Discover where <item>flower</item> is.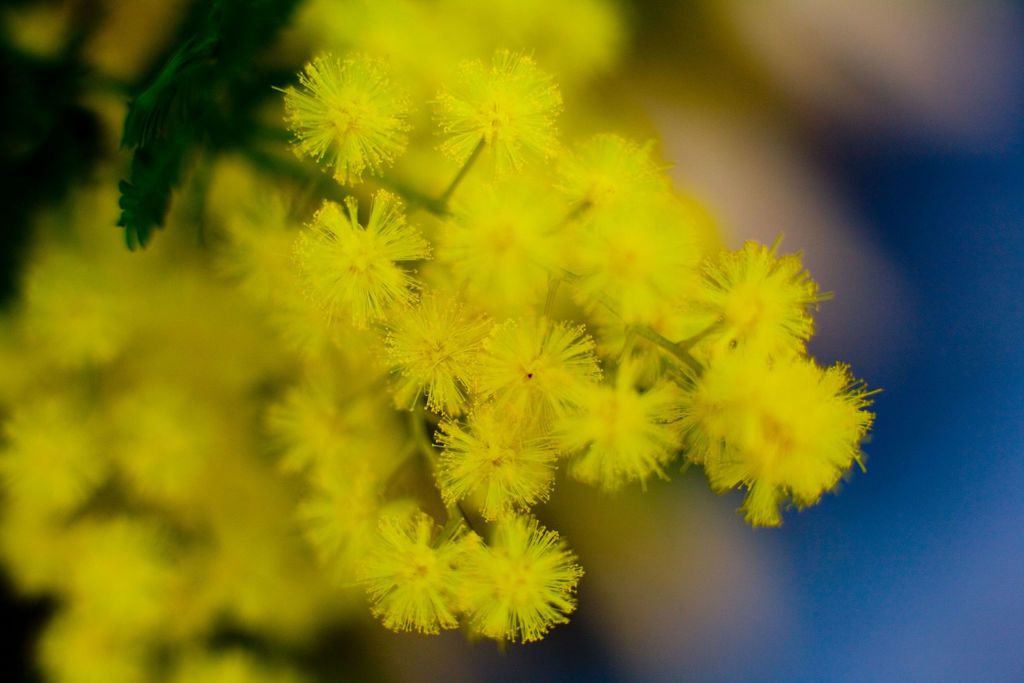
Discovered at region(698, 343, 880, 527).
